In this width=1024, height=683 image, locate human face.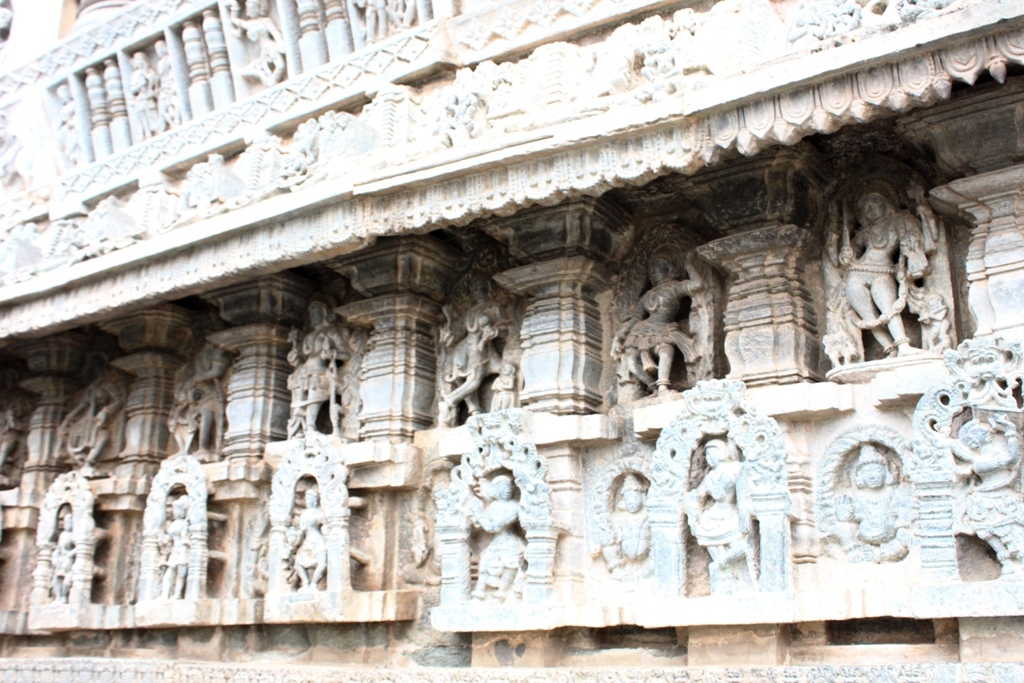
Bounding box: <box>618,489,640,514</box>.
